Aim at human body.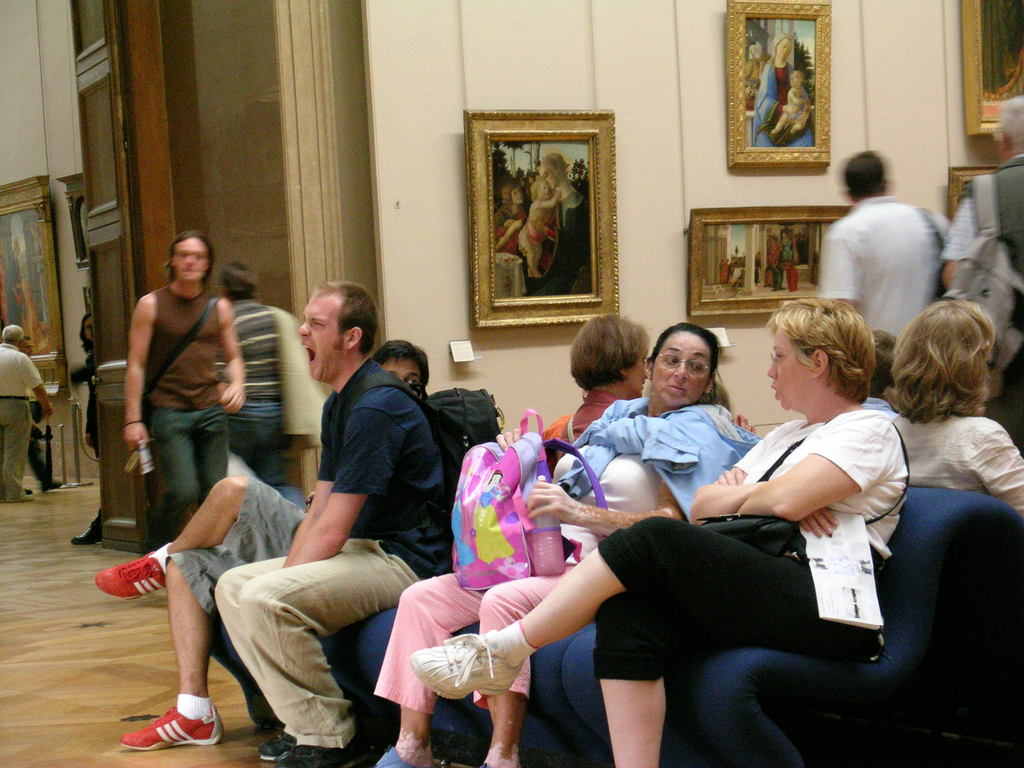
Aimed at [left=751, top=29, right=820, bottom=148].
